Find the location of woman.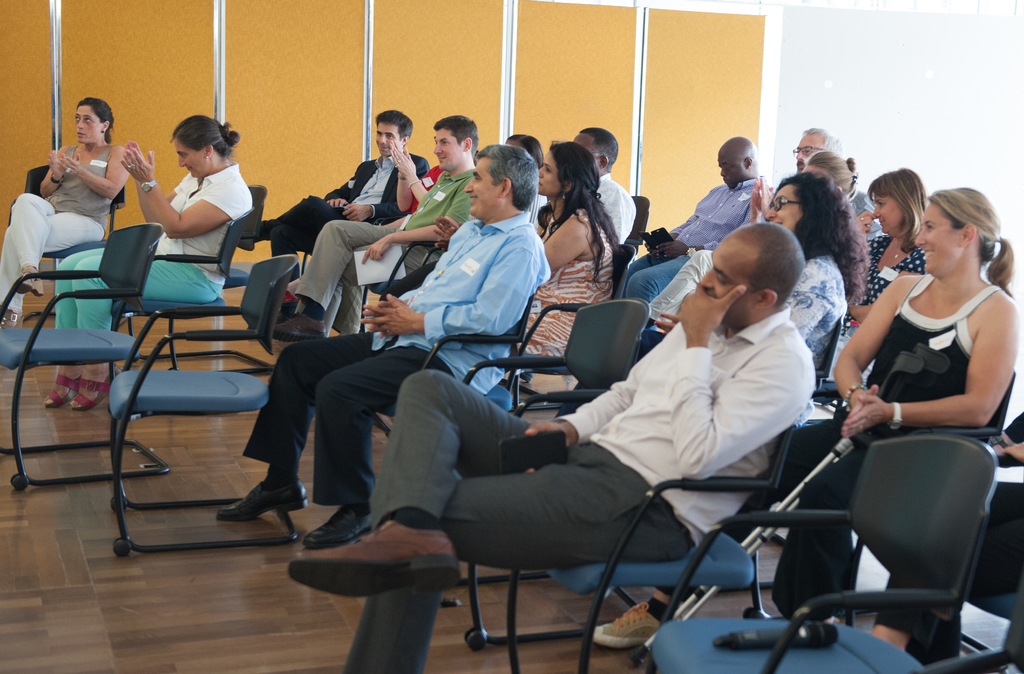
Location: bbox(515, 139, 621, 363).
